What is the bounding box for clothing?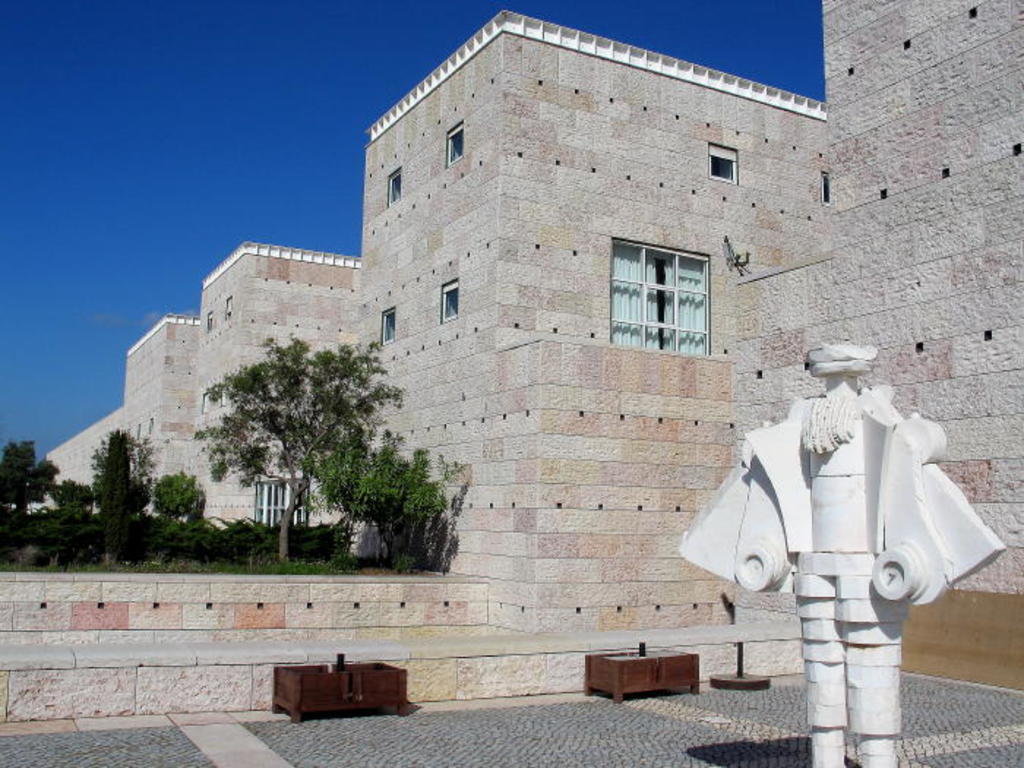
x1=701, y1=331, x2=983, y2=715.
